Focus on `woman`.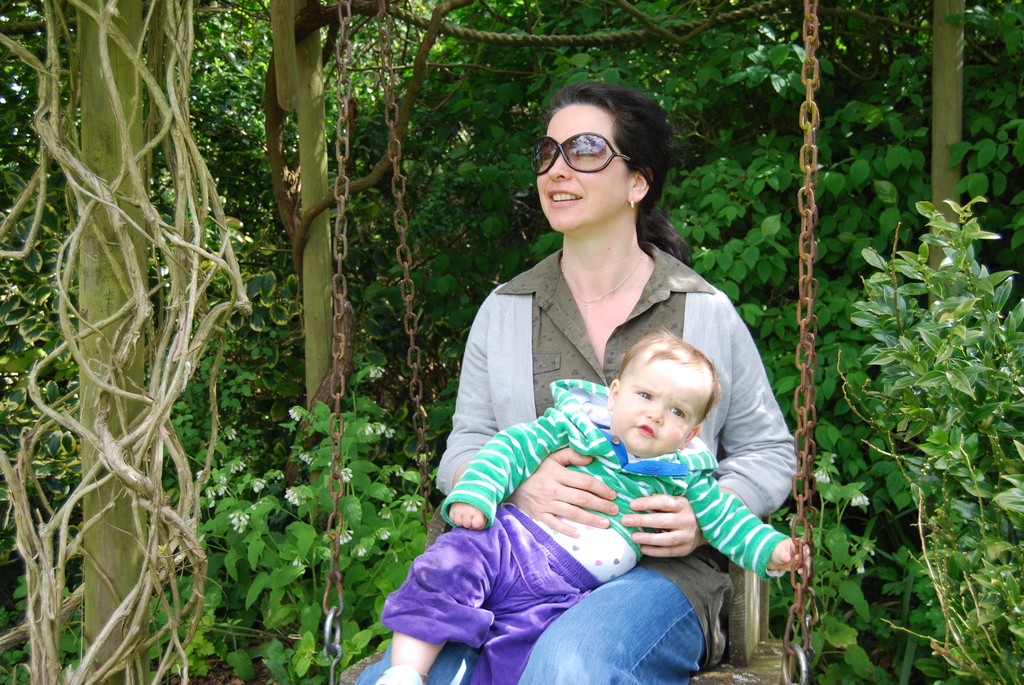
Focused at (431,91,797,671).
